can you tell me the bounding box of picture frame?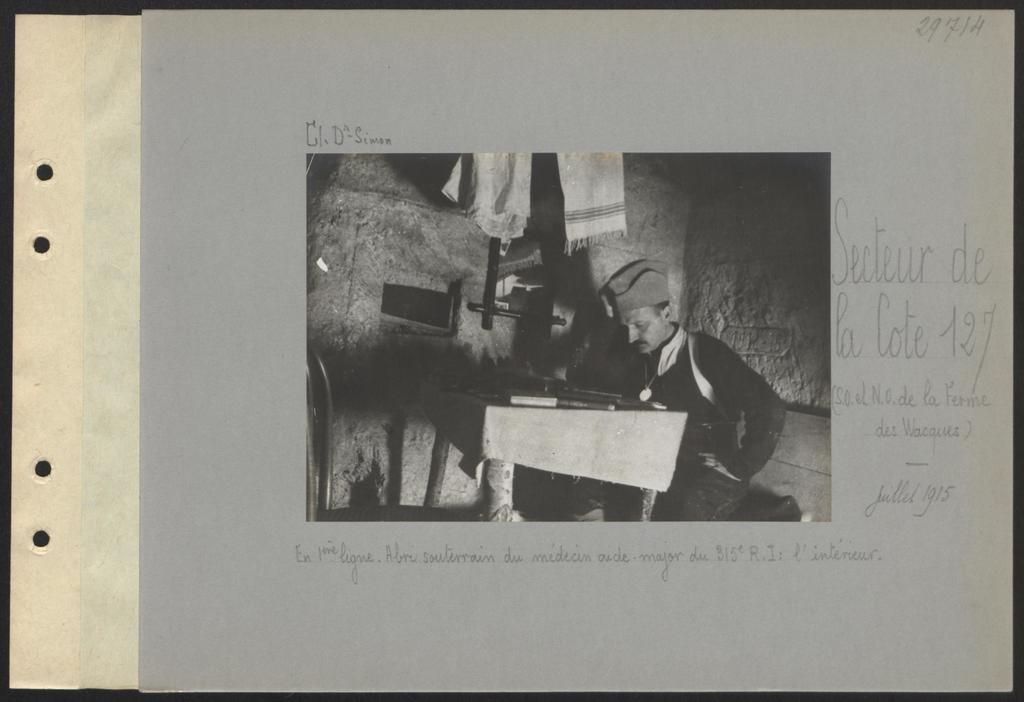
x1=295, y1=147, x2=831, y2=522.
